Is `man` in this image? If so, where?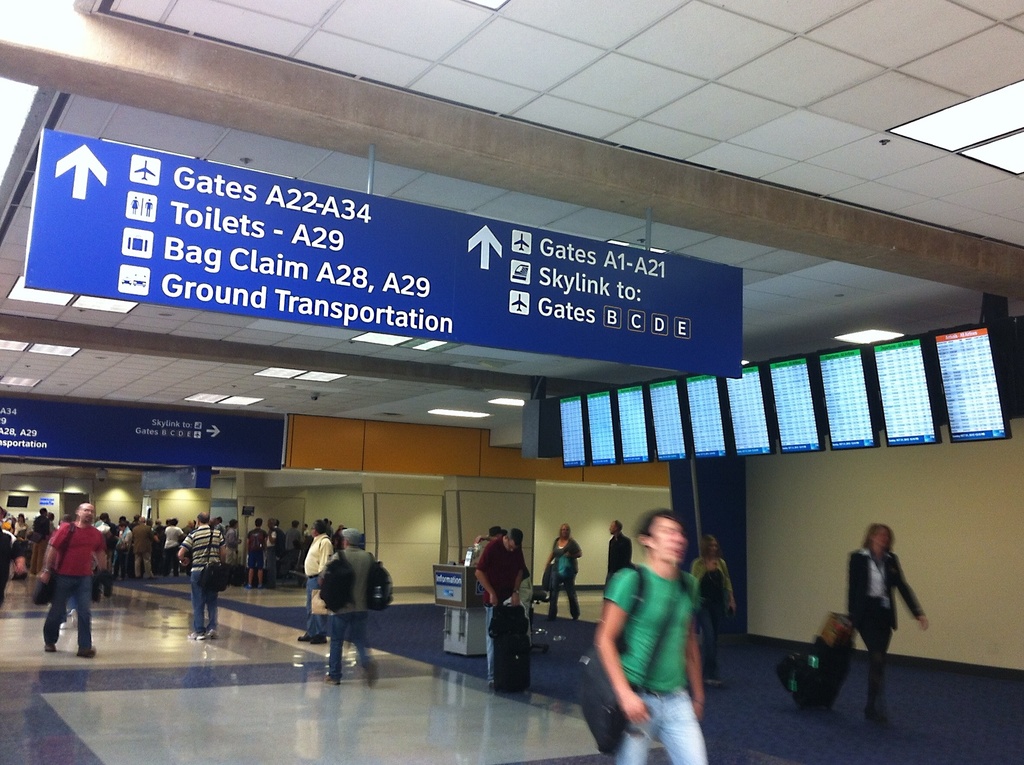
Yes, at l=318, t=521, r=384, b=701.
